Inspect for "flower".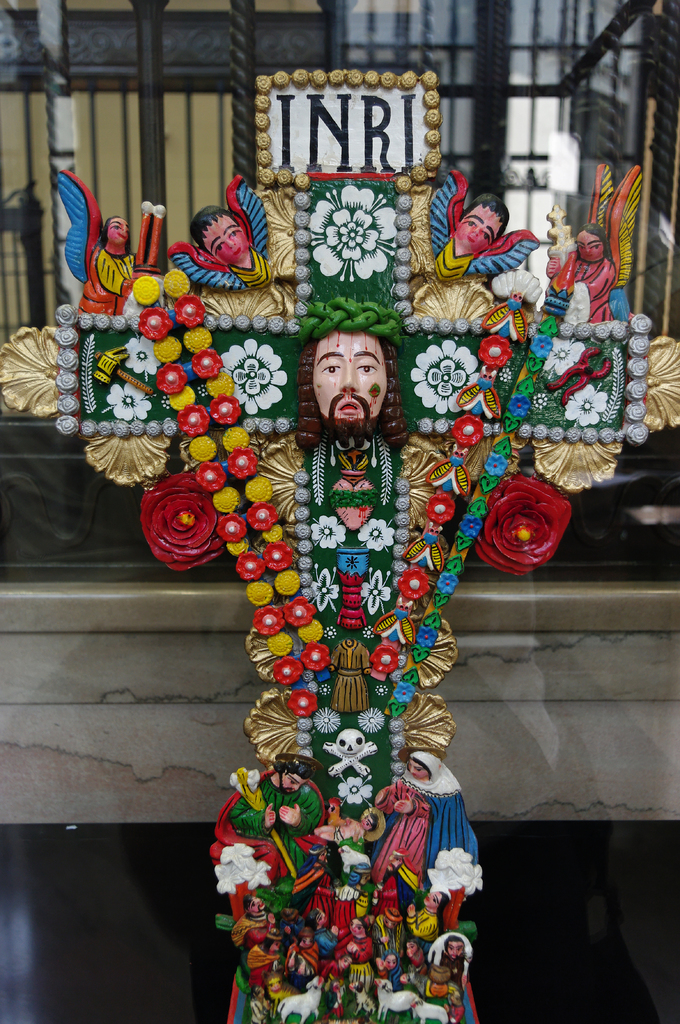
Inspection: left=478, top=337, right=510, bottom=372.
